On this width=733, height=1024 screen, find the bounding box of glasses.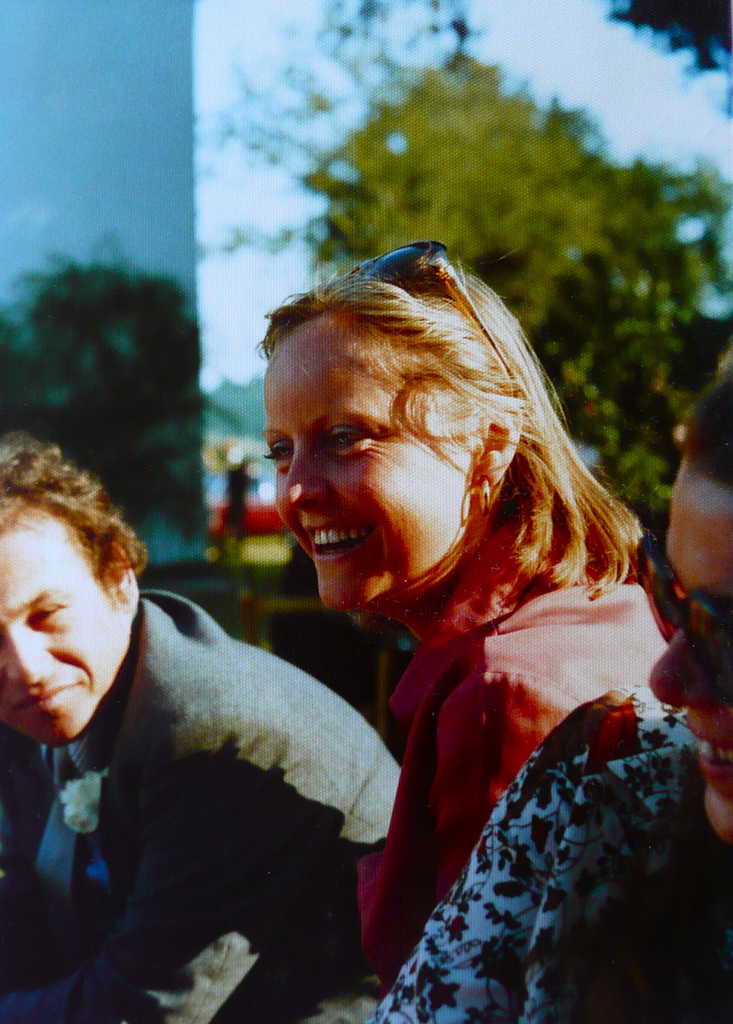
Bounding box: Rect(632, 547, 732, 672).
